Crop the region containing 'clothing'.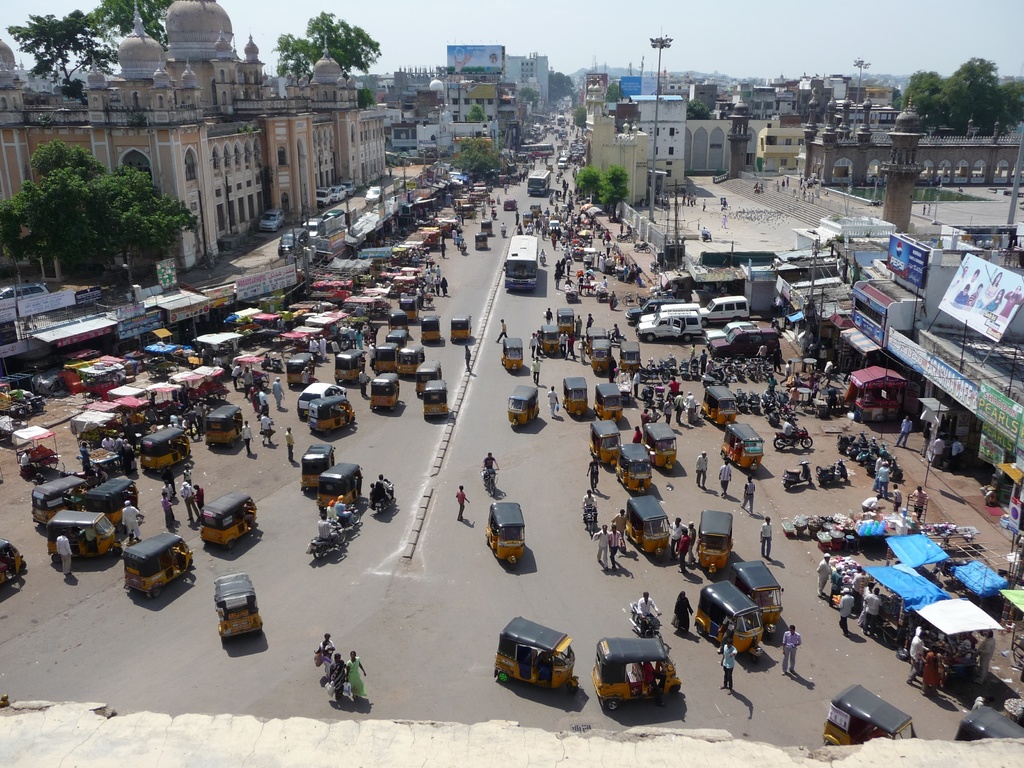
Crop region: <region>906, 636, 923, 679</region>.
